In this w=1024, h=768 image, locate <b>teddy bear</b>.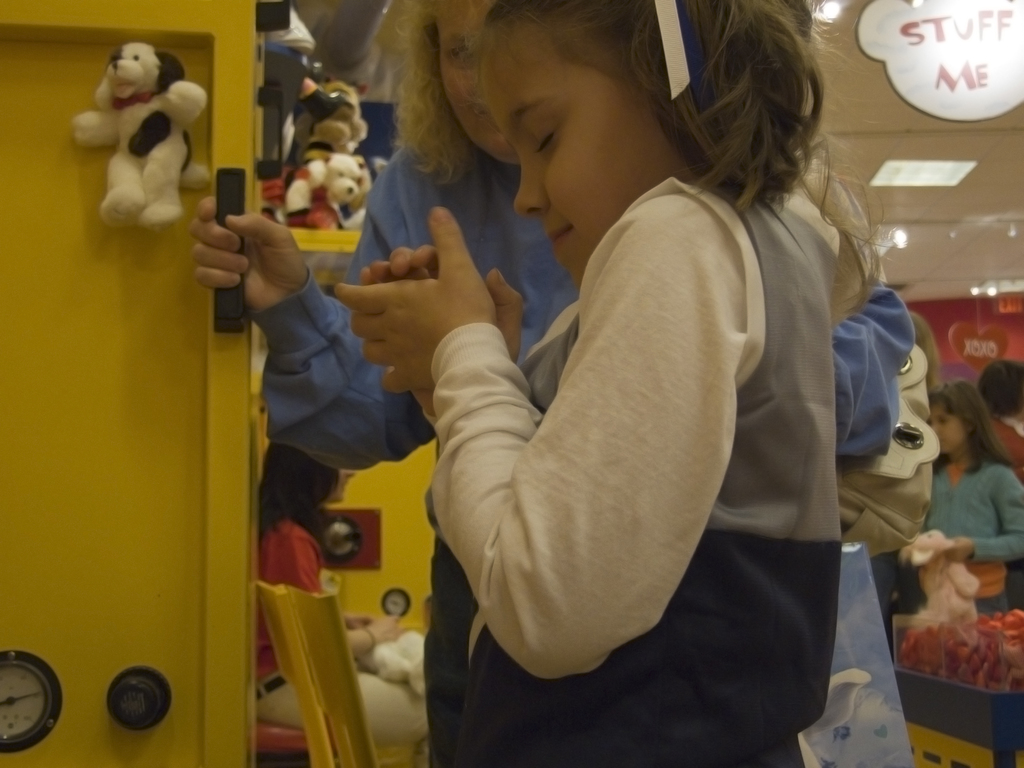
Bounding box: x1=287, y1=154, x2=366, y2=236.
